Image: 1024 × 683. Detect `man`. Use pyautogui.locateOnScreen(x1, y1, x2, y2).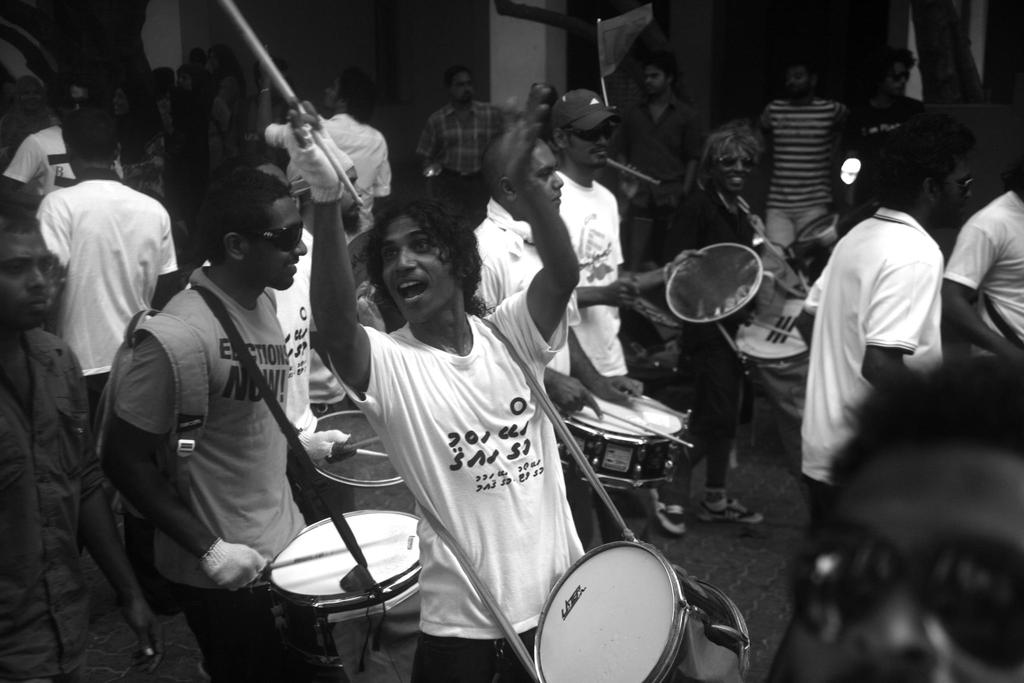
pyautogui.locateOnScreen(417, 72, 513, 252).
